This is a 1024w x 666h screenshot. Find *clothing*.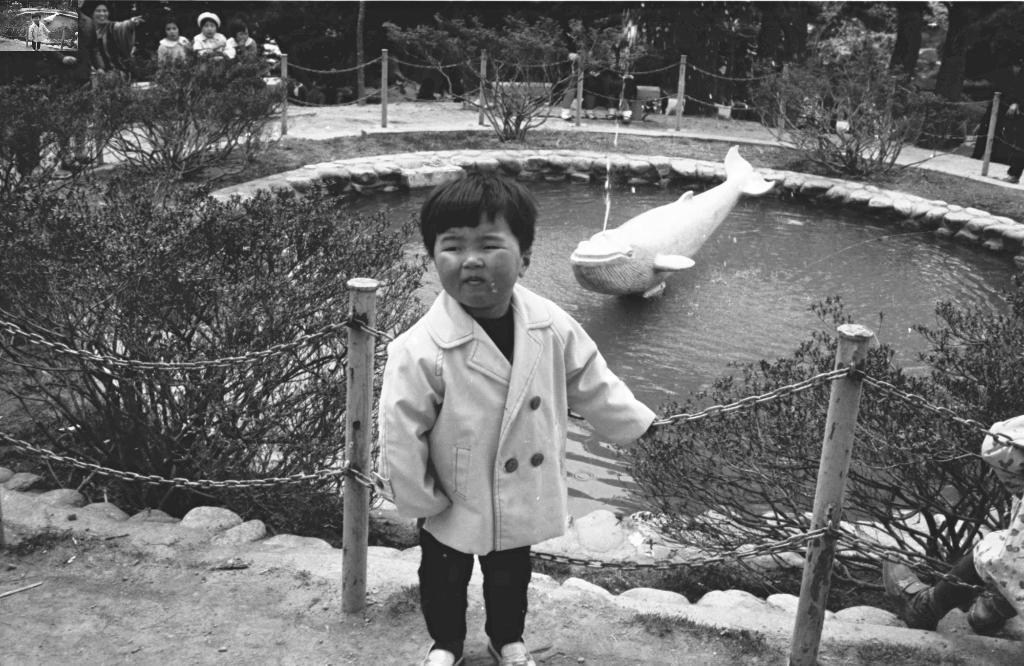
Bounding box: l=28, t=17, r=46, b=49.
